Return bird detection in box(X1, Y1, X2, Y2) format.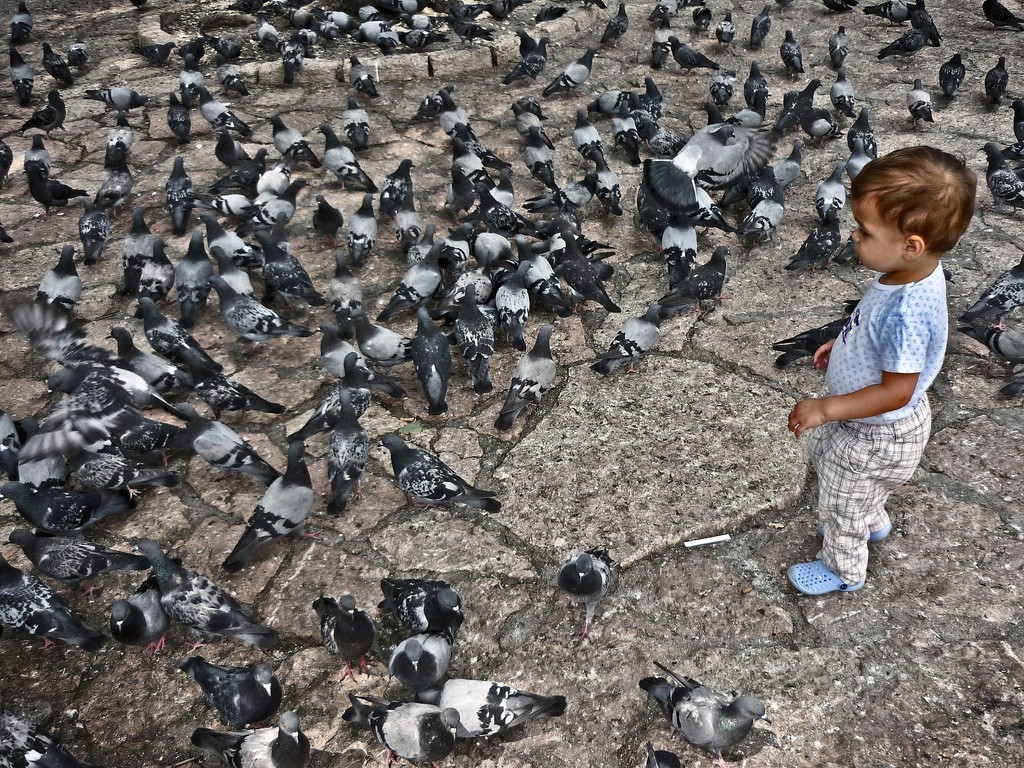
box(693, 5, 713, 33).
